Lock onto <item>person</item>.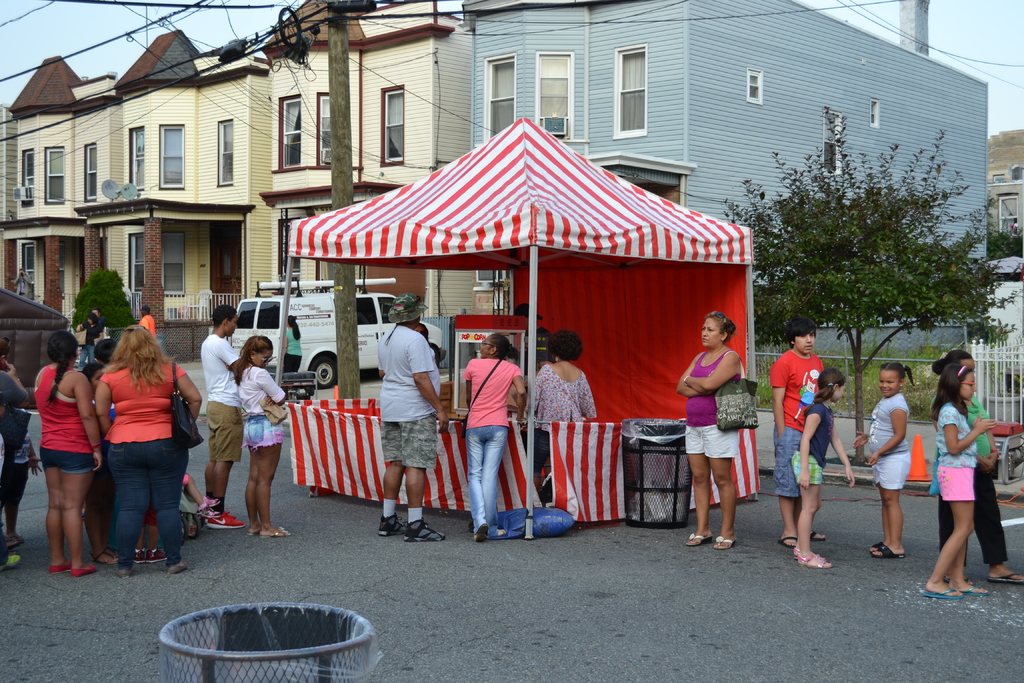
Locked: Rect(459, 334, 518, 534).
